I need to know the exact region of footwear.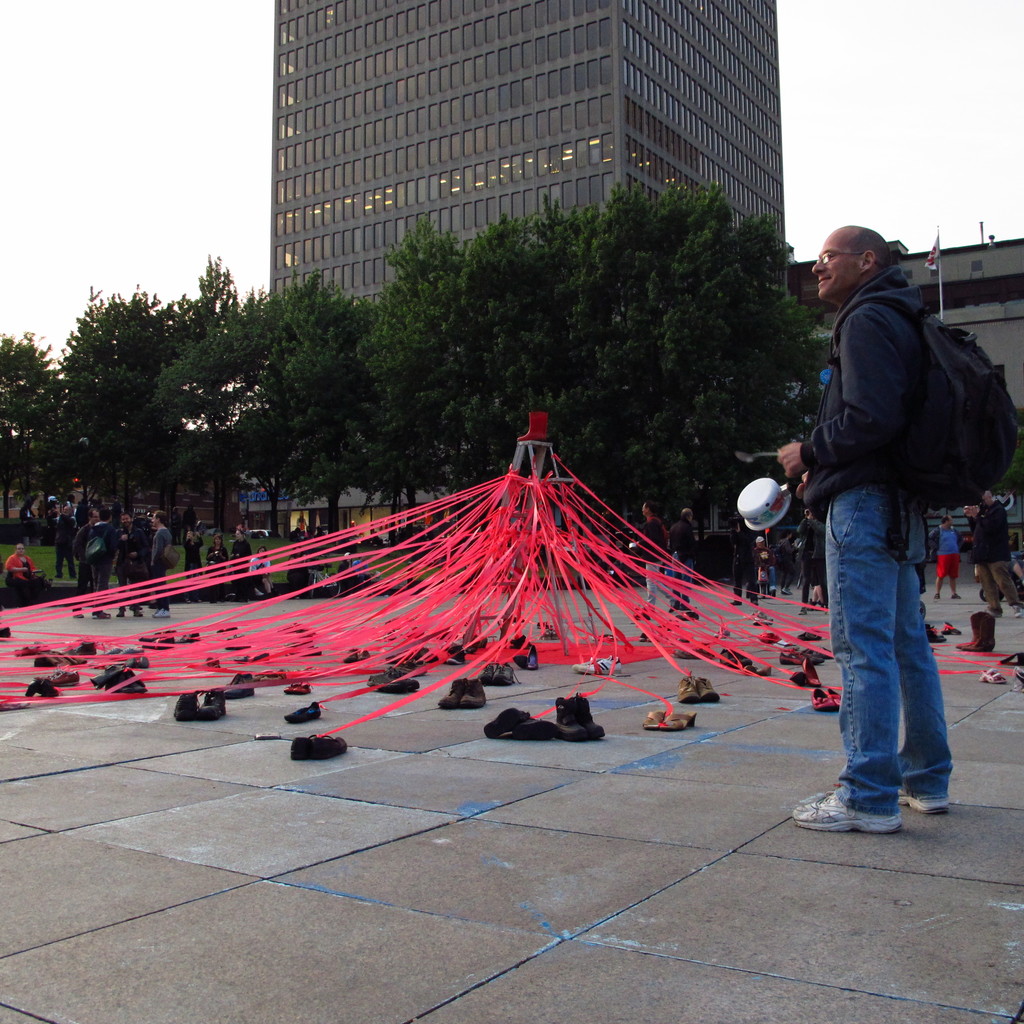
Region: bbox=(207, 653, 219, 672).
